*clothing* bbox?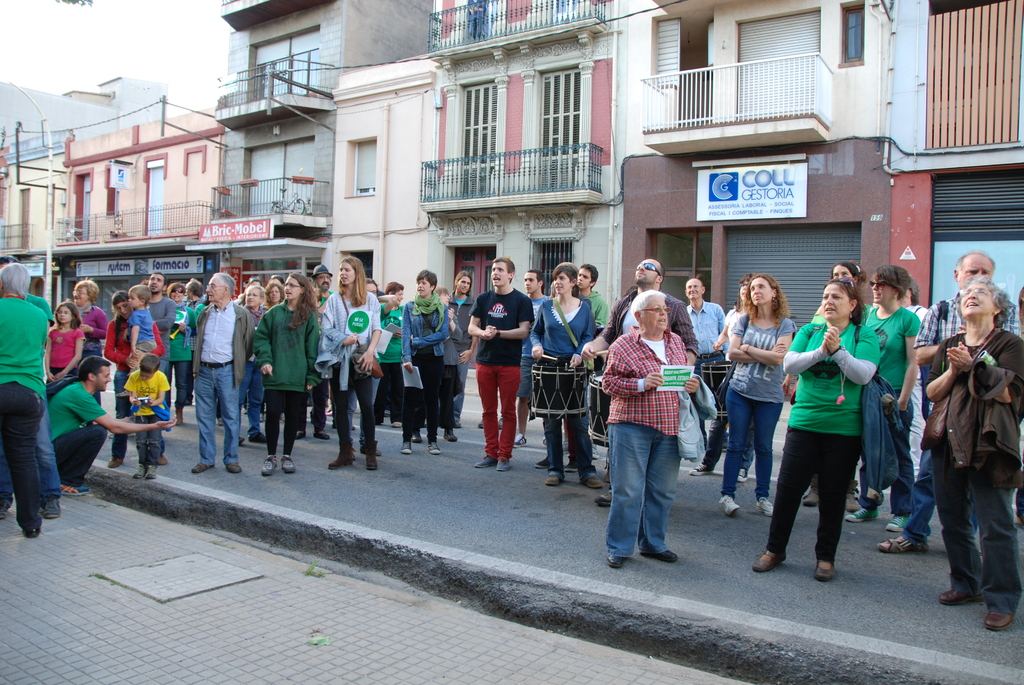
bbox=(732, 313, 794, 399)
